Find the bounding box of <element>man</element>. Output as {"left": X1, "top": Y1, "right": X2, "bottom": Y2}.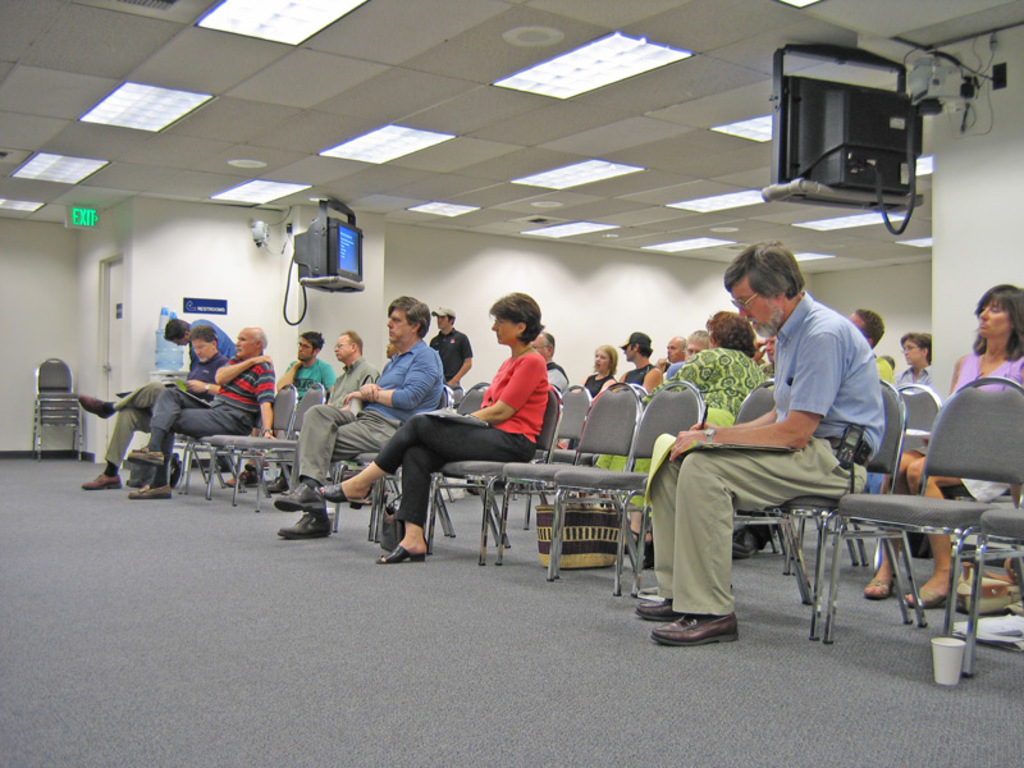
{"left": 637, "top": 241, "right": 883, "bottom": 648}.
